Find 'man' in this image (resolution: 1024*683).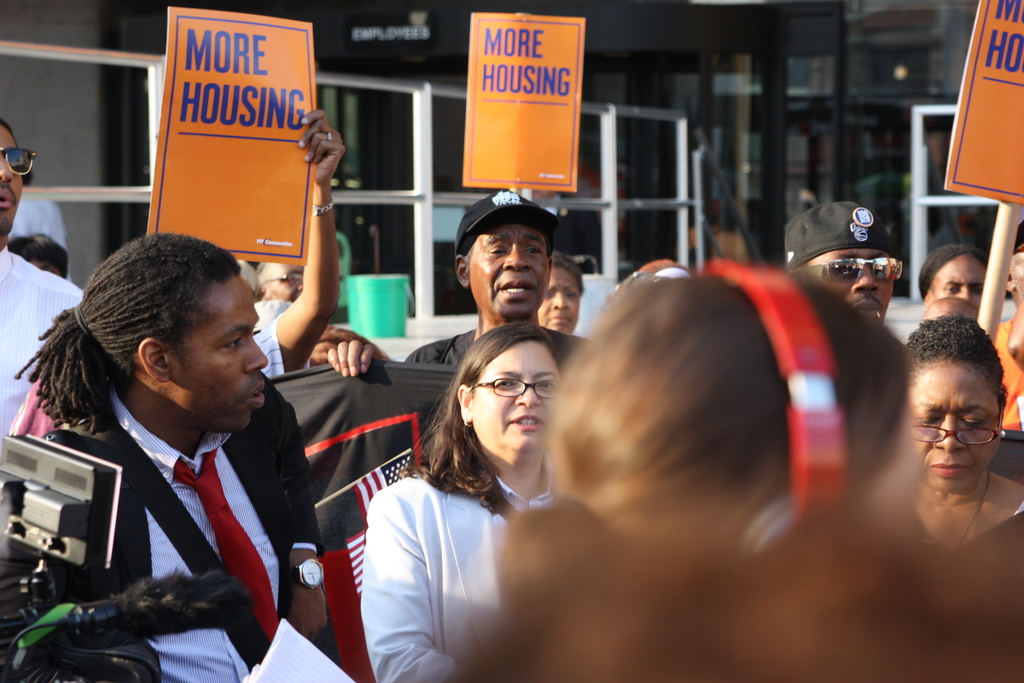
{"x1": 1, "y1": 231, "x2": 330, "y2": 682}.
